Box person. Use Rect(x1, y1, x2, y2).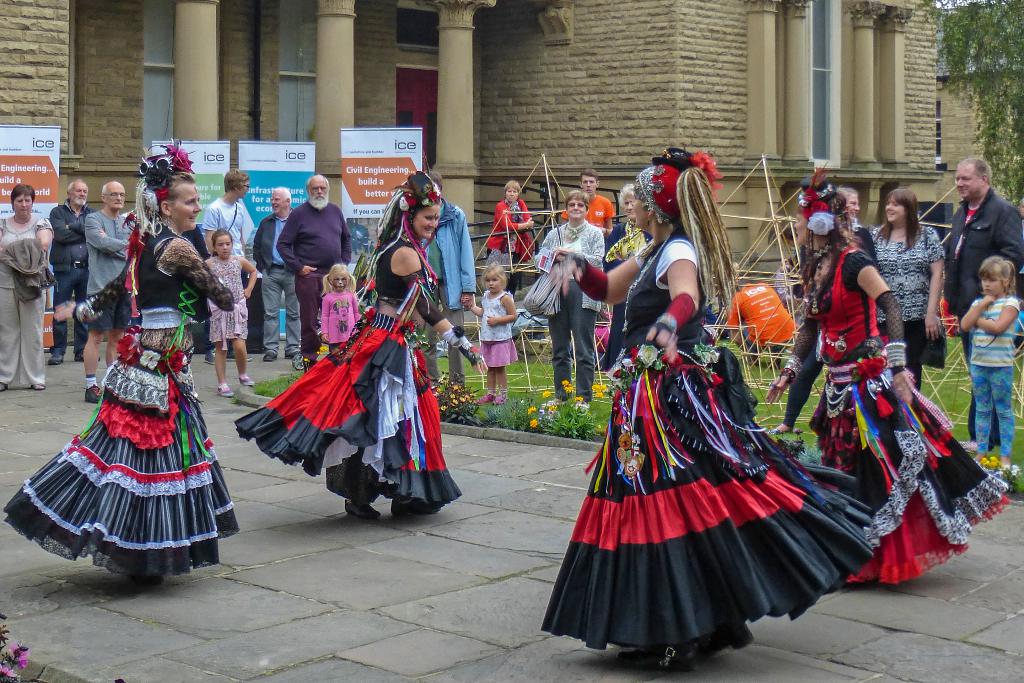
Rect(935, 154, 1022, 459).
